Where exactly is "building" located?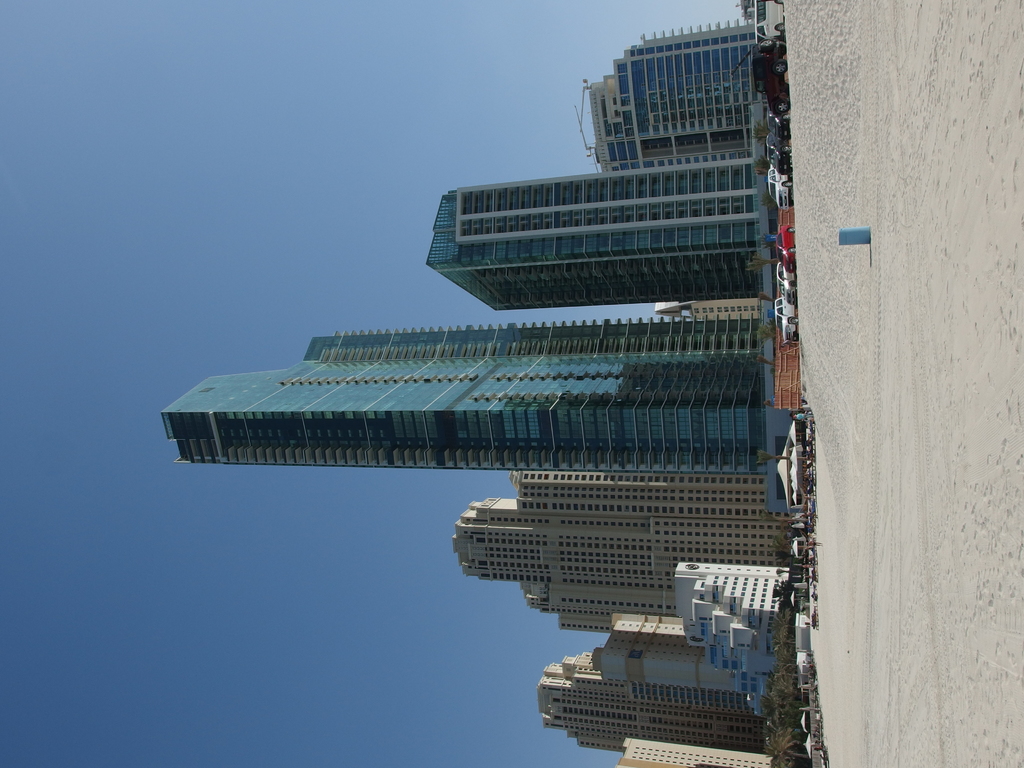
Its bounding box is [left=157, top=312, right=792, bottom=495].
